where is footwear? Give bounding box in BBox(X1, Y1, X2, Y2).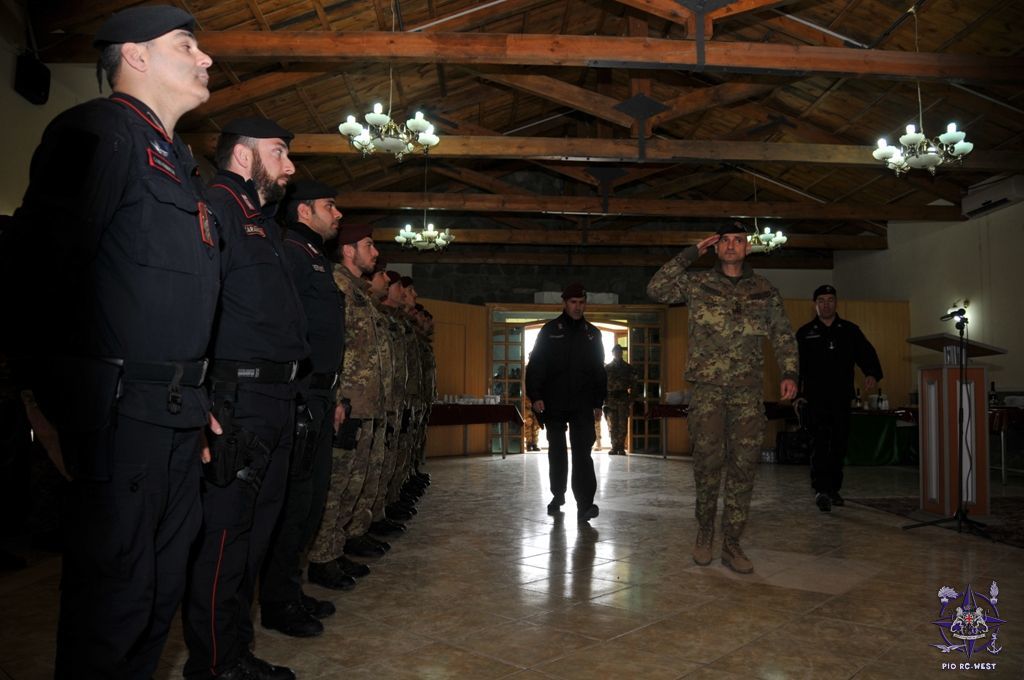
BBox(578, 499, 602, 526).
